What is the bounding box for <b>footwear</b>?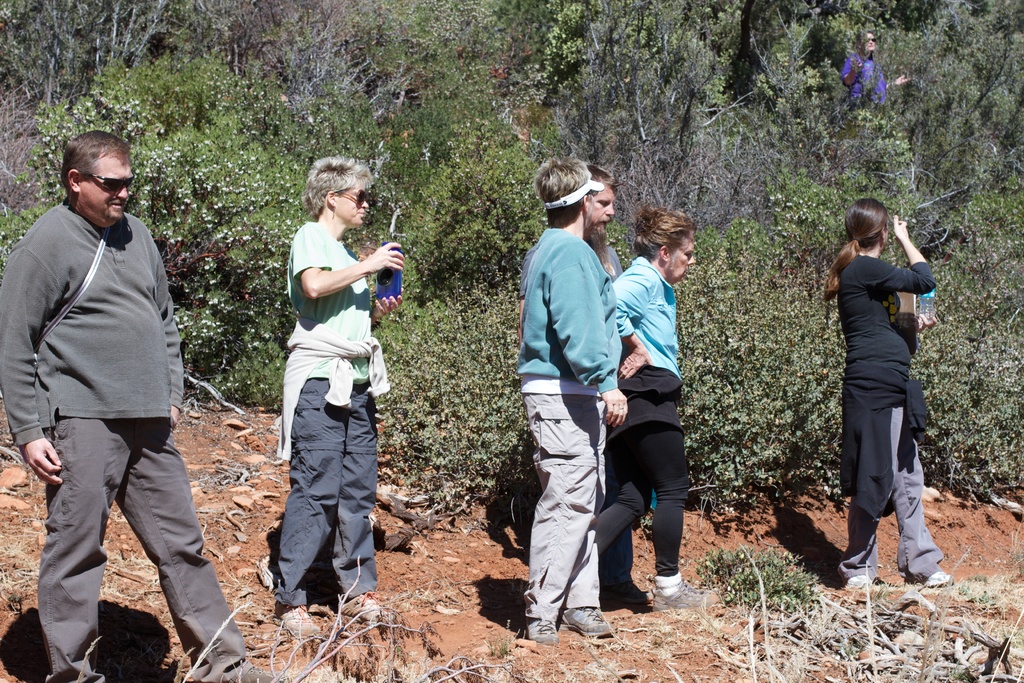
left=922, top=571, right=954, bottom=584.
